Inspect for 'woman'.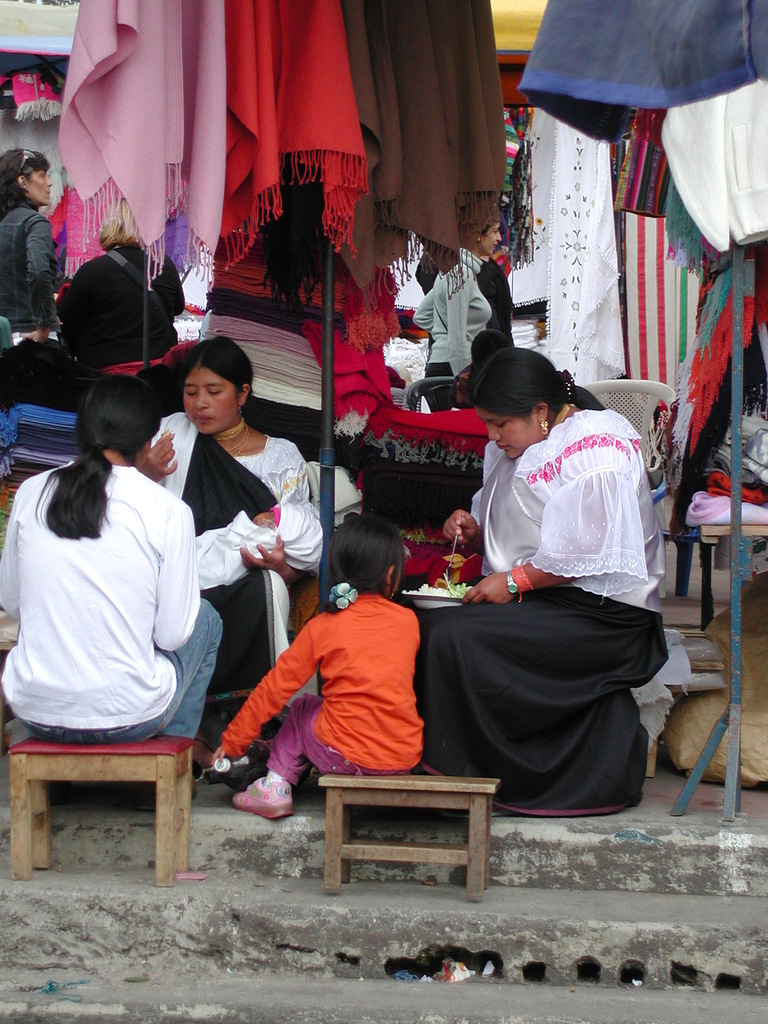
Inspection: bbox=[401, 345, 672, 821].
